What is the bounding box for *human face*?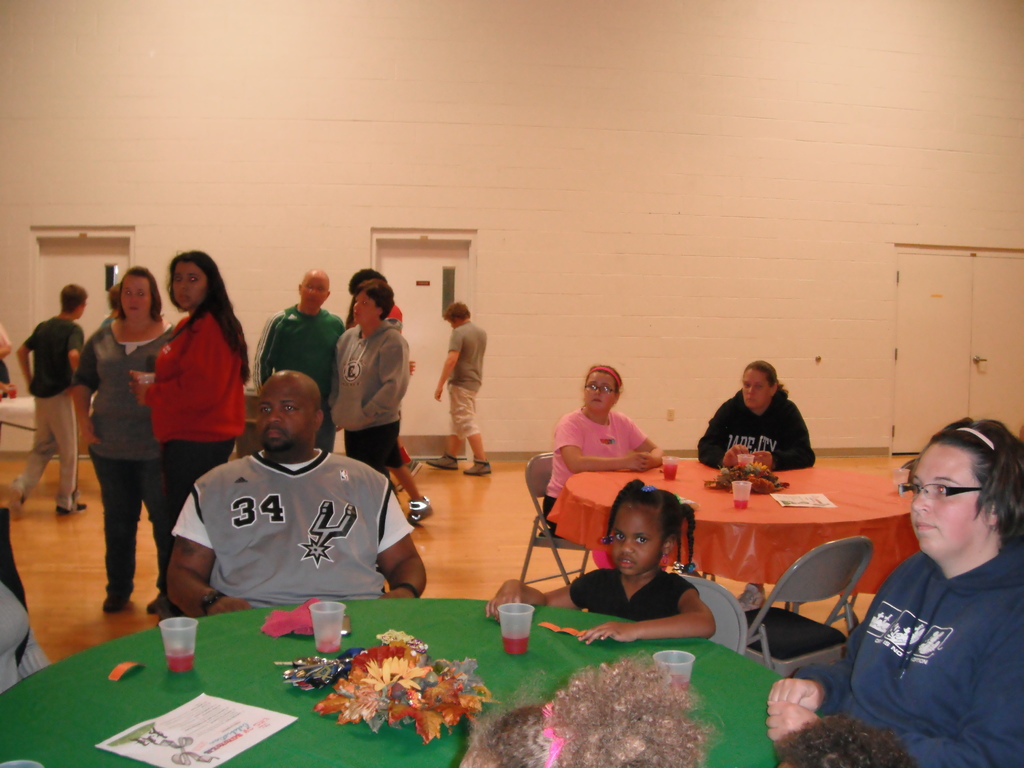
298,278,327,307.
